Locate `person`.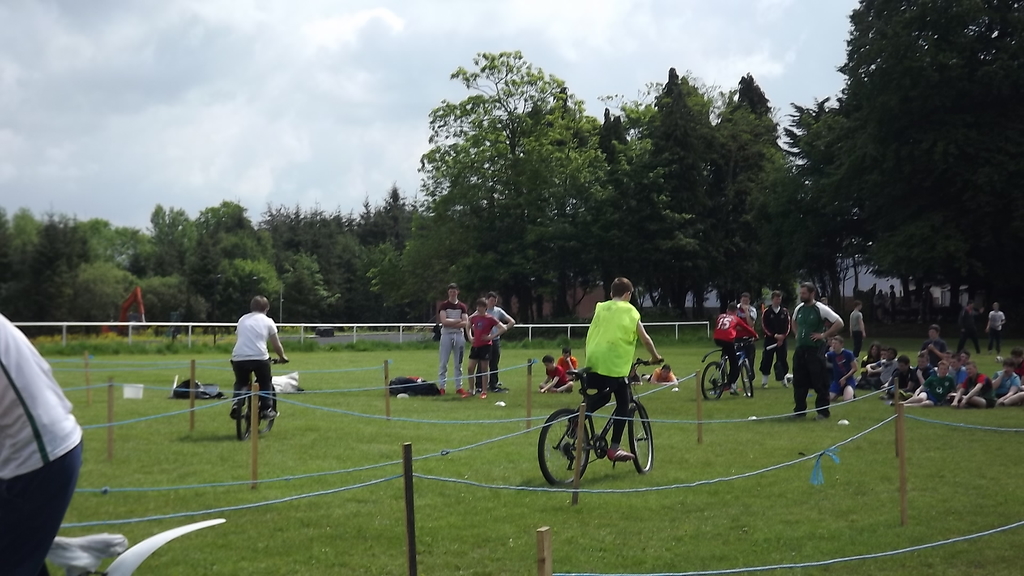
Bounding box: <bbox>733, 289, 758, 383</bbox>.
